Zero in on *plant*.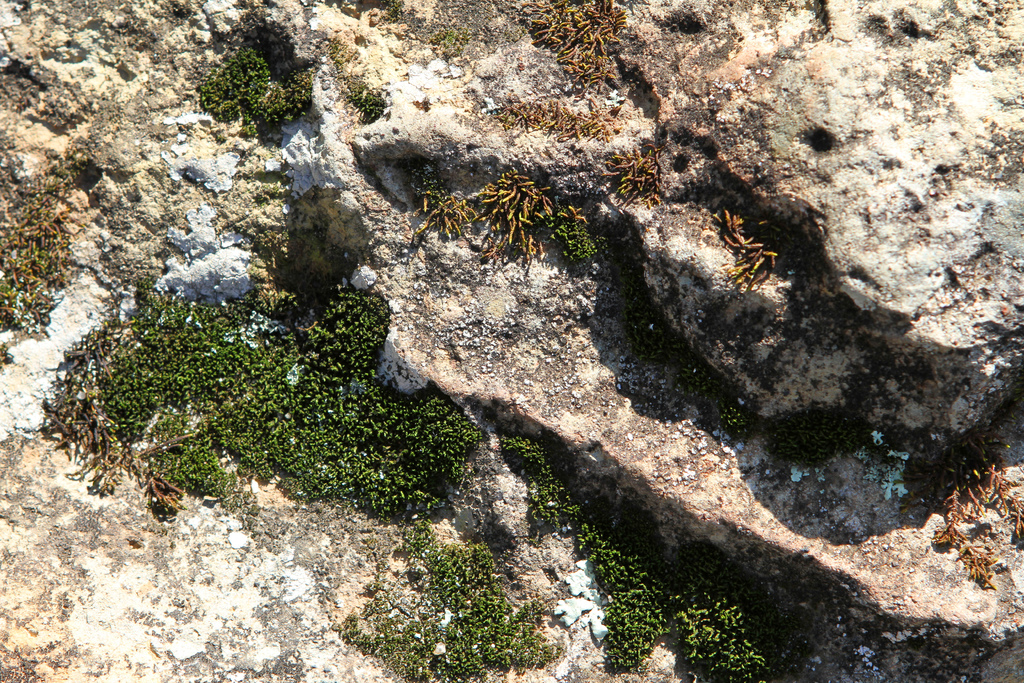
Zeroed in: x1=761 y1=406 x2=881 y2=466.
